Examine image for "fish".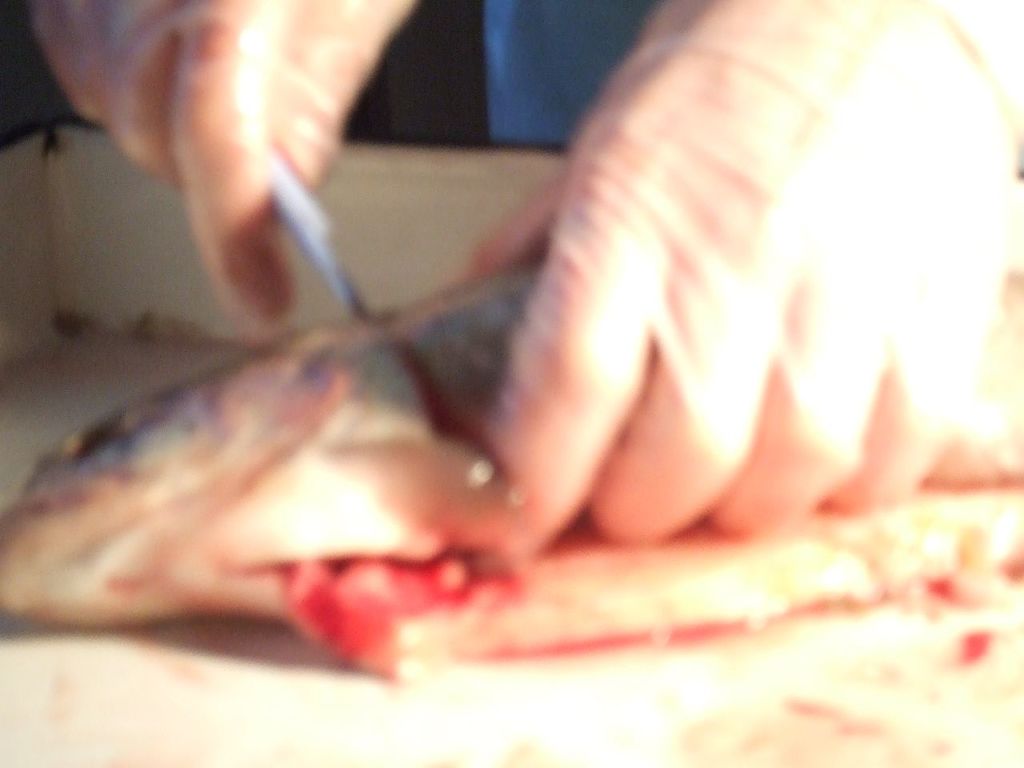
Examination result: select_region(0, 258, 1023, 684).
